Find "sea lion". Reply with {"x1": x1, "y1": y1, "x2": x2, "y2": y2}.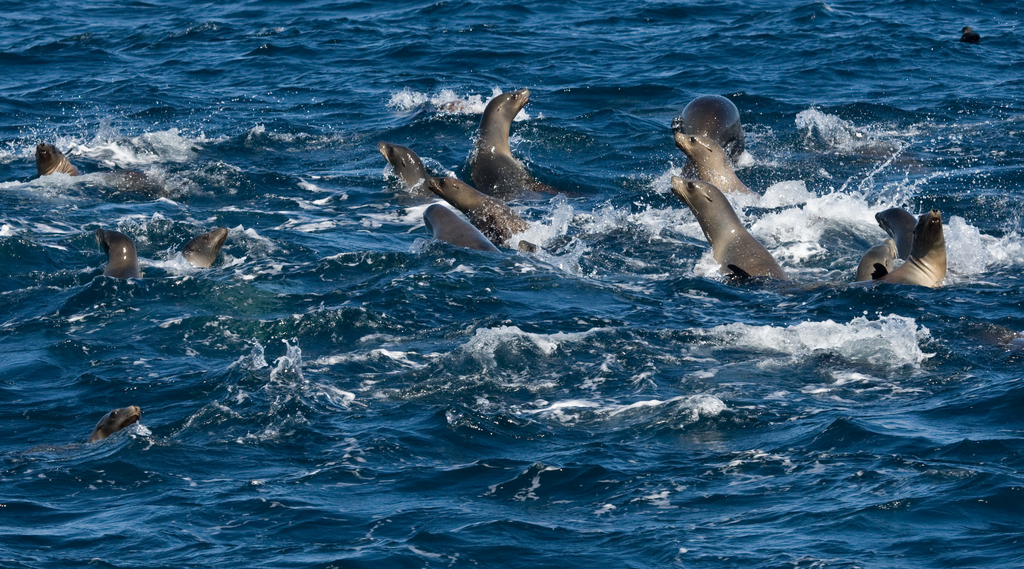
{"x1": 677, "y1": 134, "x2": 768, "y2": 204}.
